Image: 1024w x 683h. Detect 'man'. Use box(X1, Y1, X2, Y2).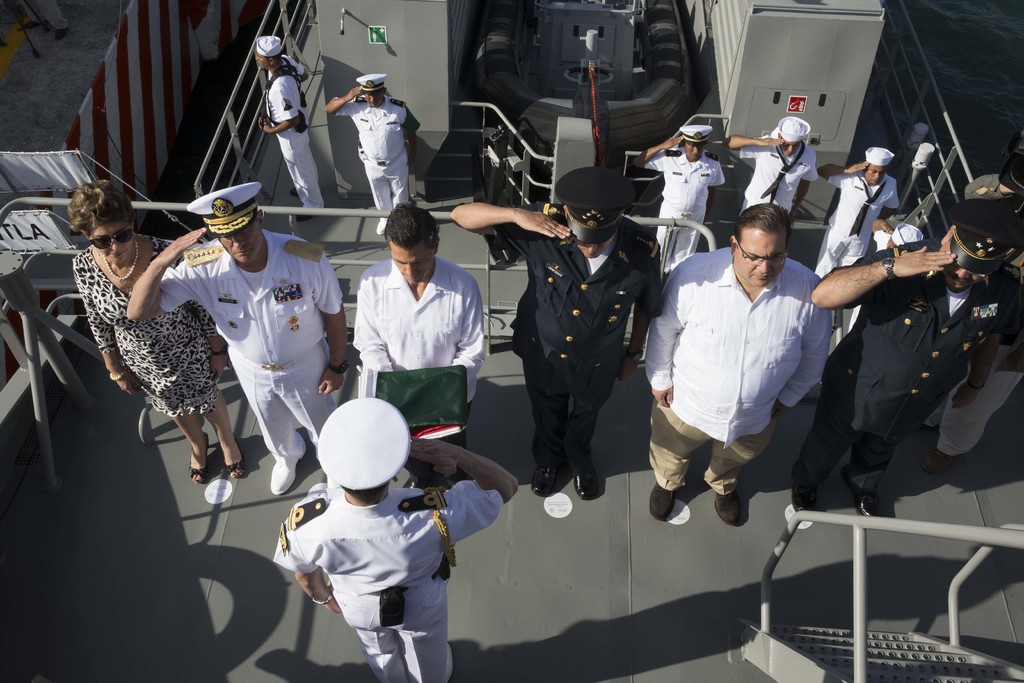
box(448, 168, 666, 495).
